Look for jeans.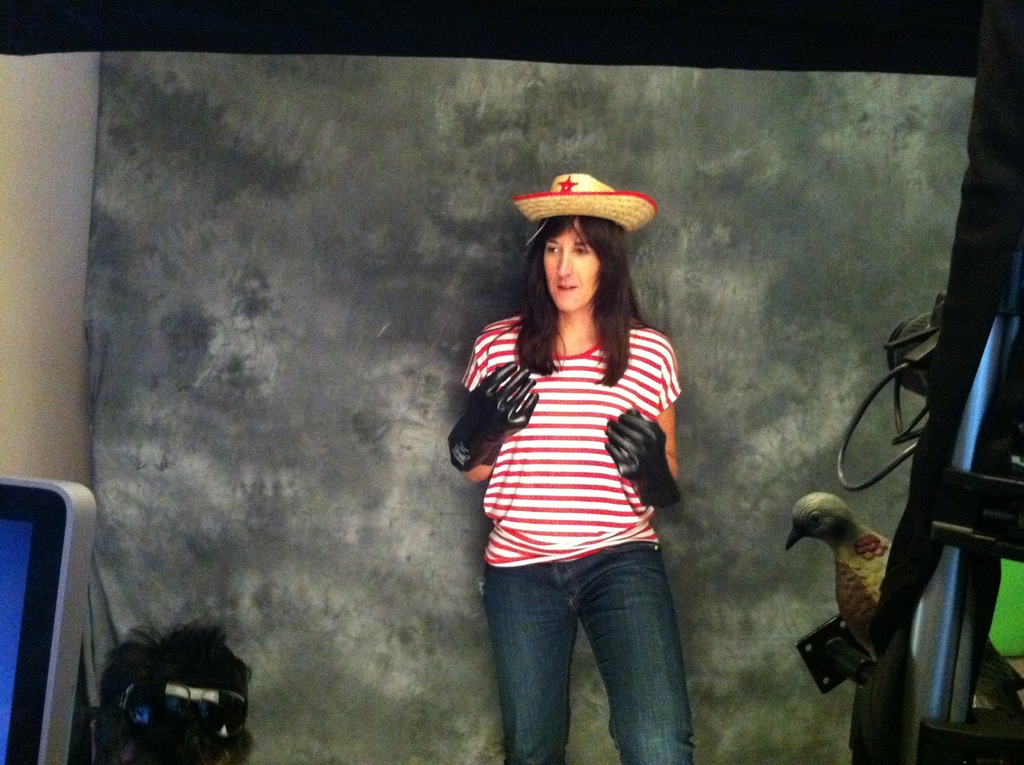
Found: box=[468, 539, 704, 753].
